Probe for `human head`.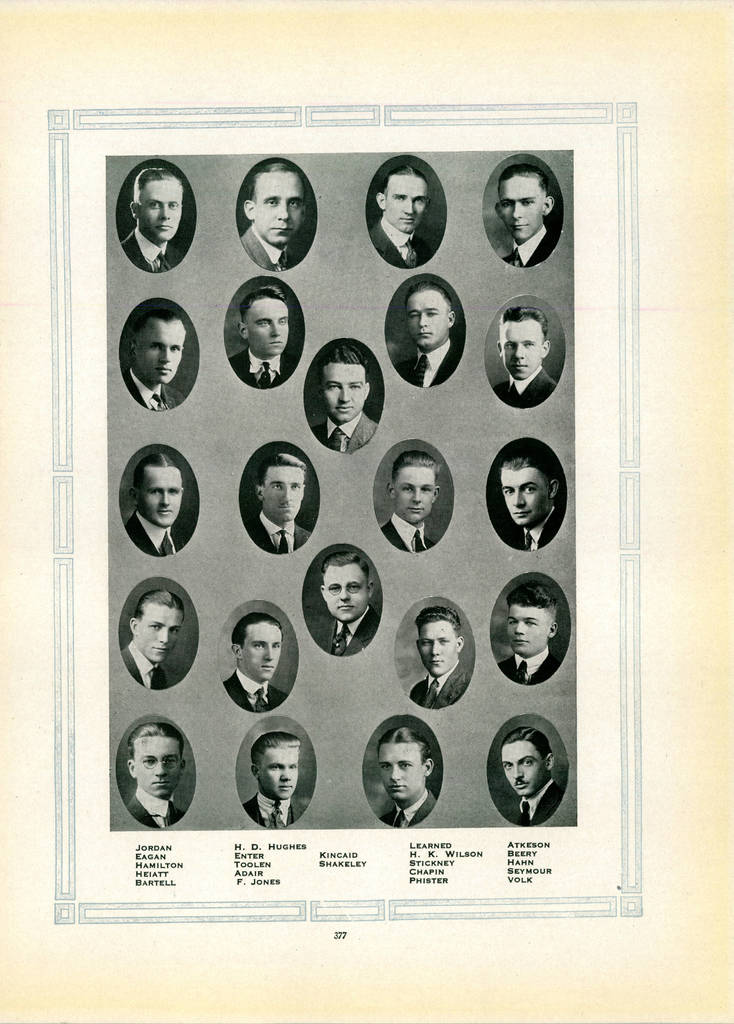
Probe result: 387,452,441,524.
